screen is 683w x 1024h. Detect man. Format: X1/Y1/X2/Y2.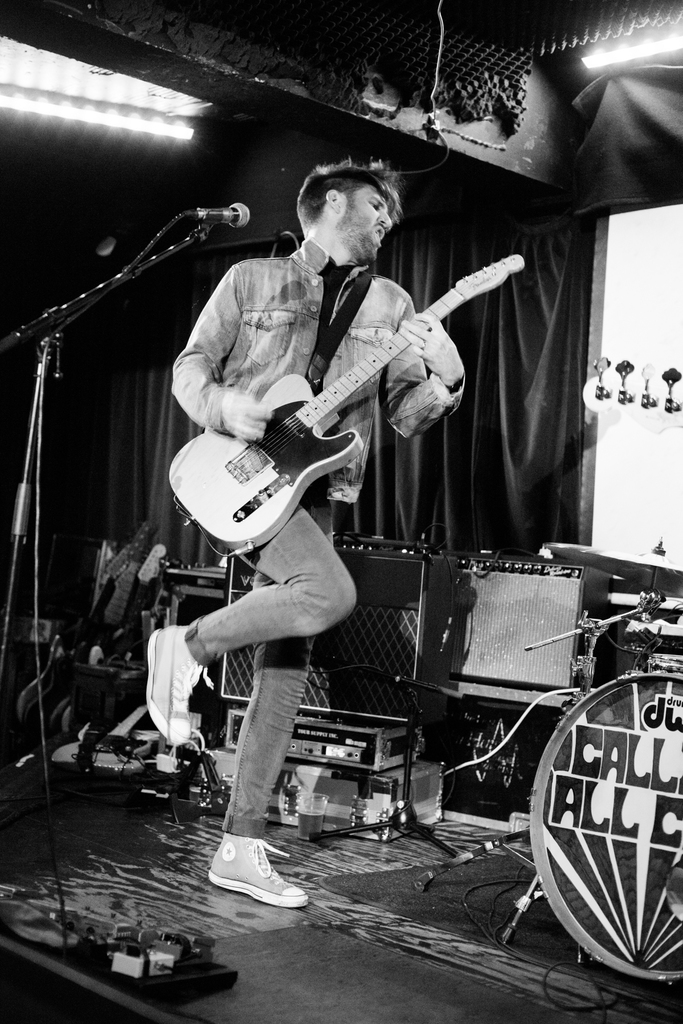
145/154/469/910.
